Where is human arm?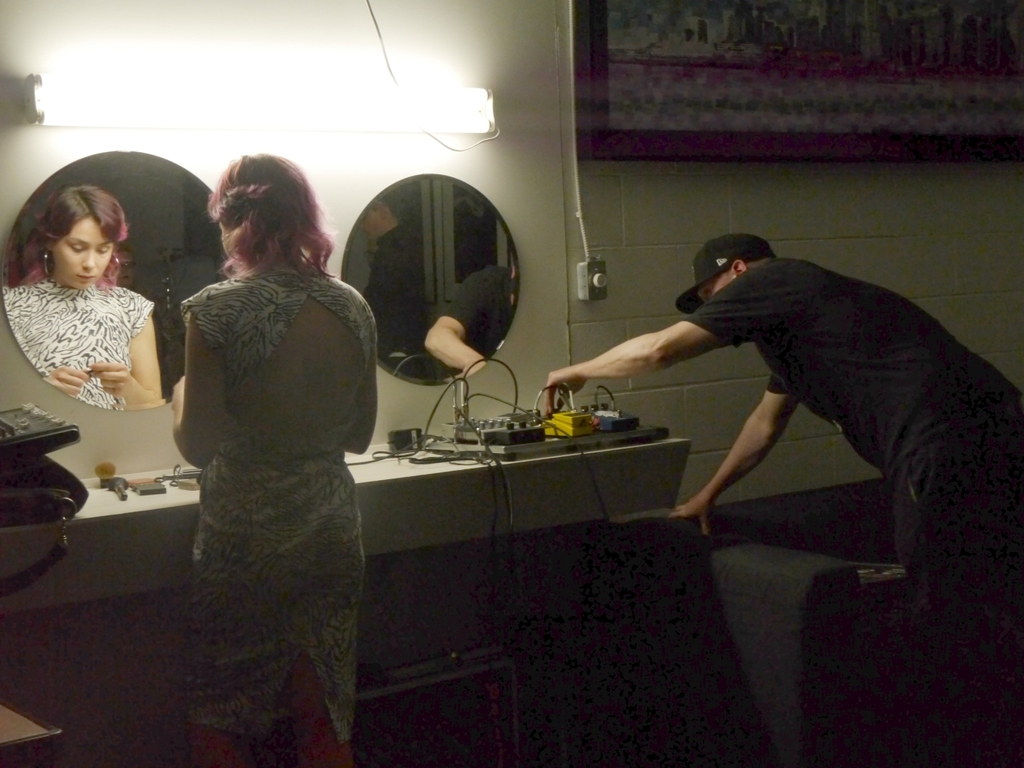
l=667, t=369, r=800, b=540.
